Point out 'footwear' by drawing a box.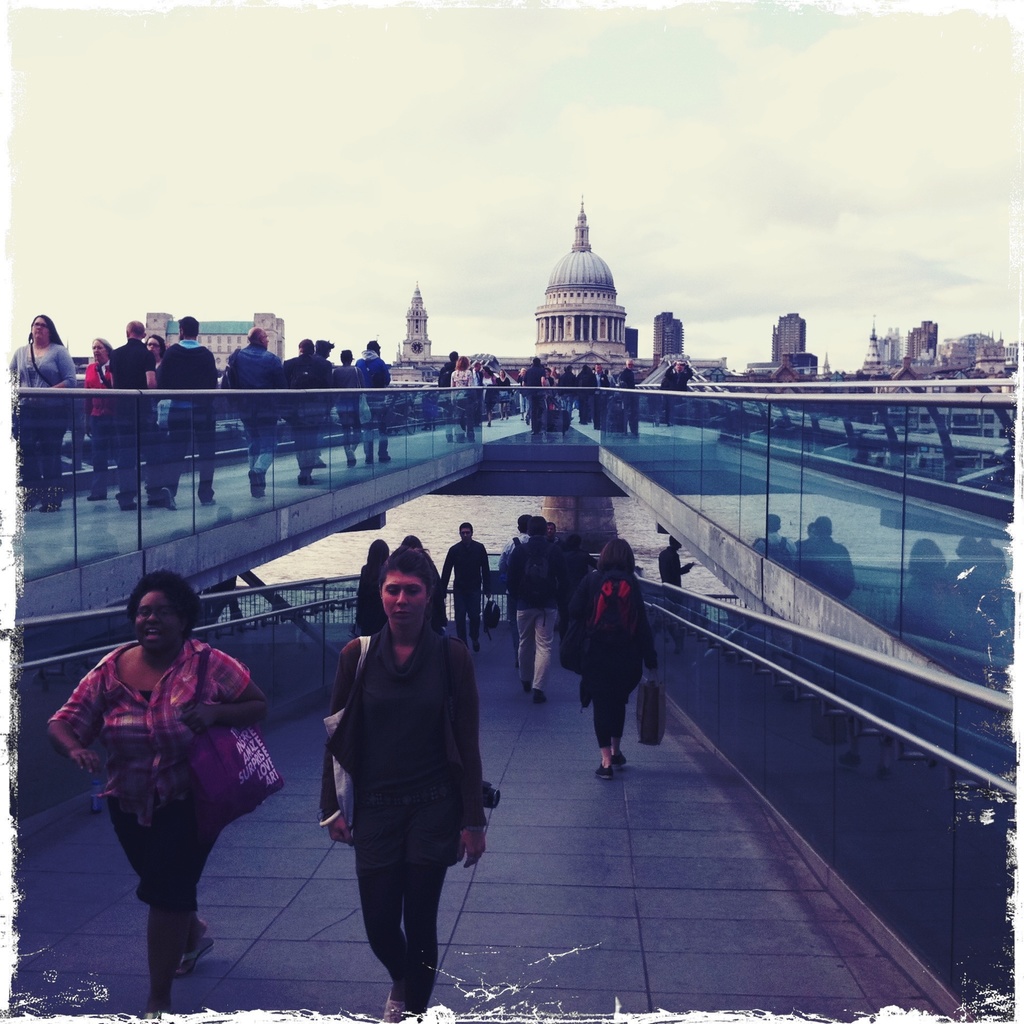
{"x1": 617, "y1": 755, "x2": 627, "y2": 767}.
